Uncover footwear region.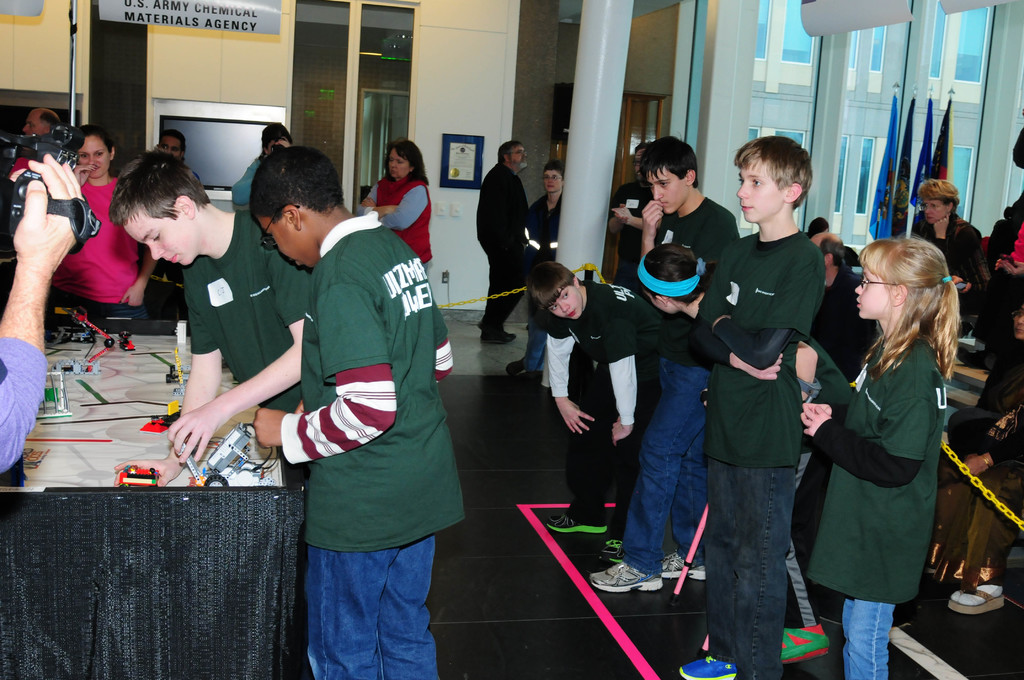
Uncovered: box=[504, 357, 527, 377].
